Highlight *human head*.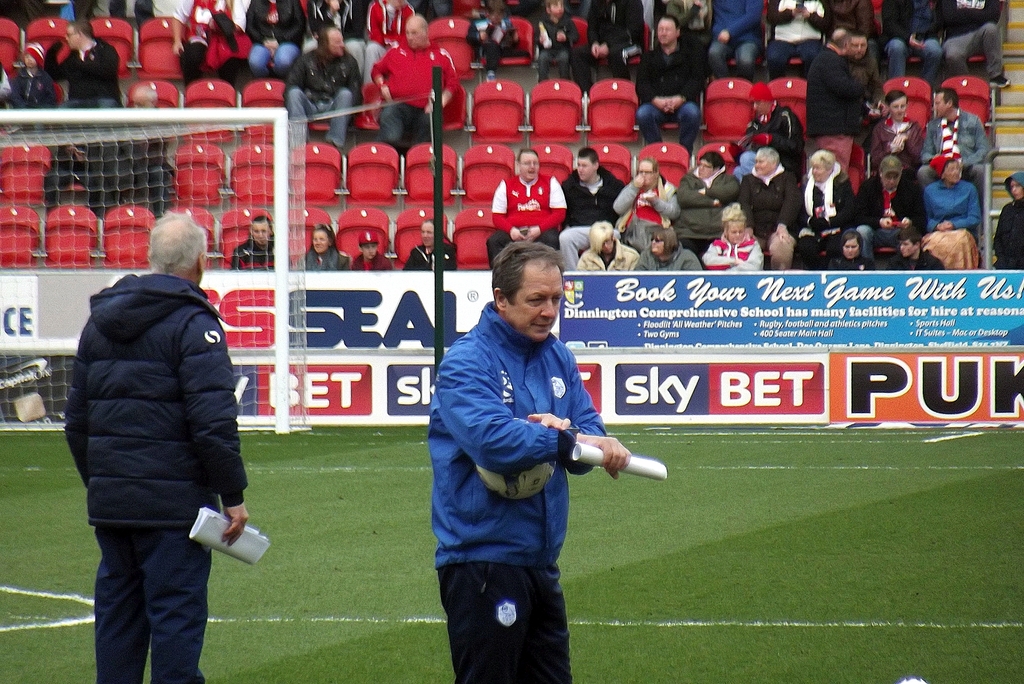
Highlighted region: (left=145, top=216, right=208, bottom=286).
